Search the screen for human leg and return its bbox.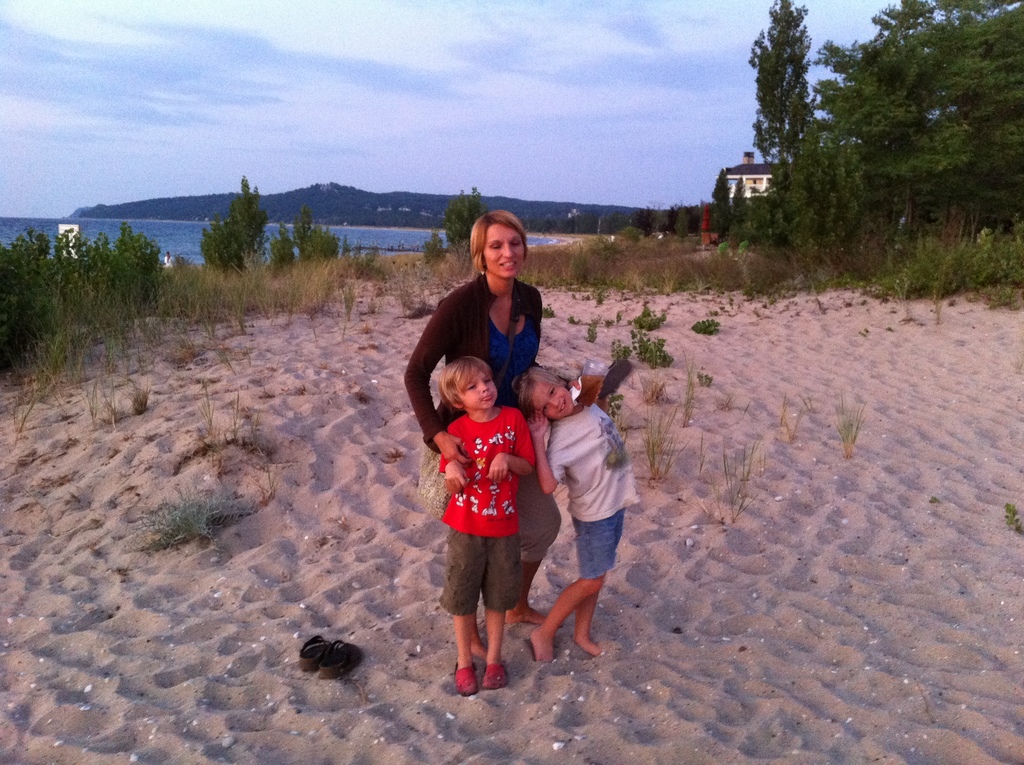
Found: x1=440 y1=529 x2=478 y2=697.
